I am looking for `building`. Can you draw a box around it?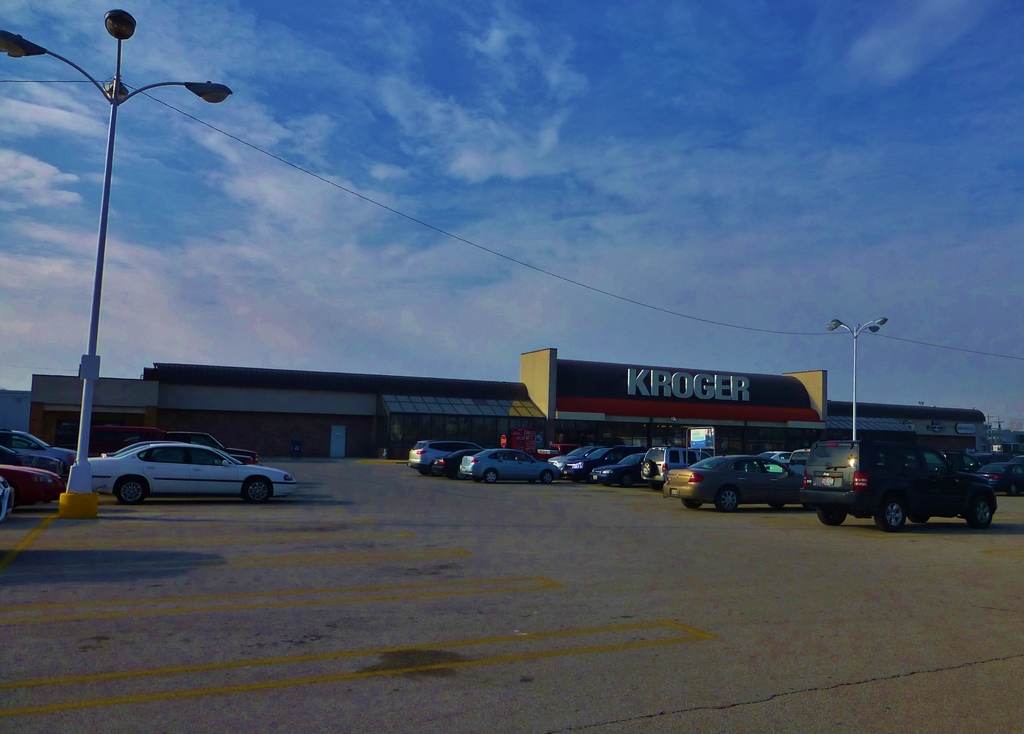
Sure, the bounding box is pyautogui.locateOnScreen(26, 346, 998, 459).
